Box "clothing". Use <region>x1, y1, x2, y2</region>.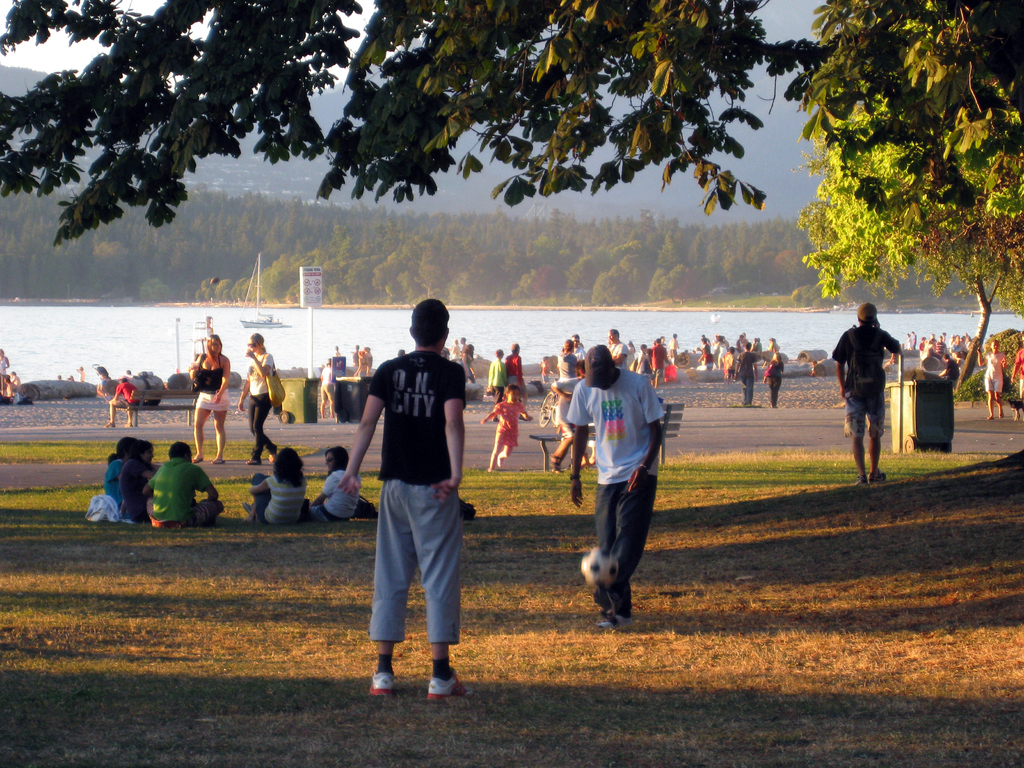
<region>952, 344, 962, 352</region>.
